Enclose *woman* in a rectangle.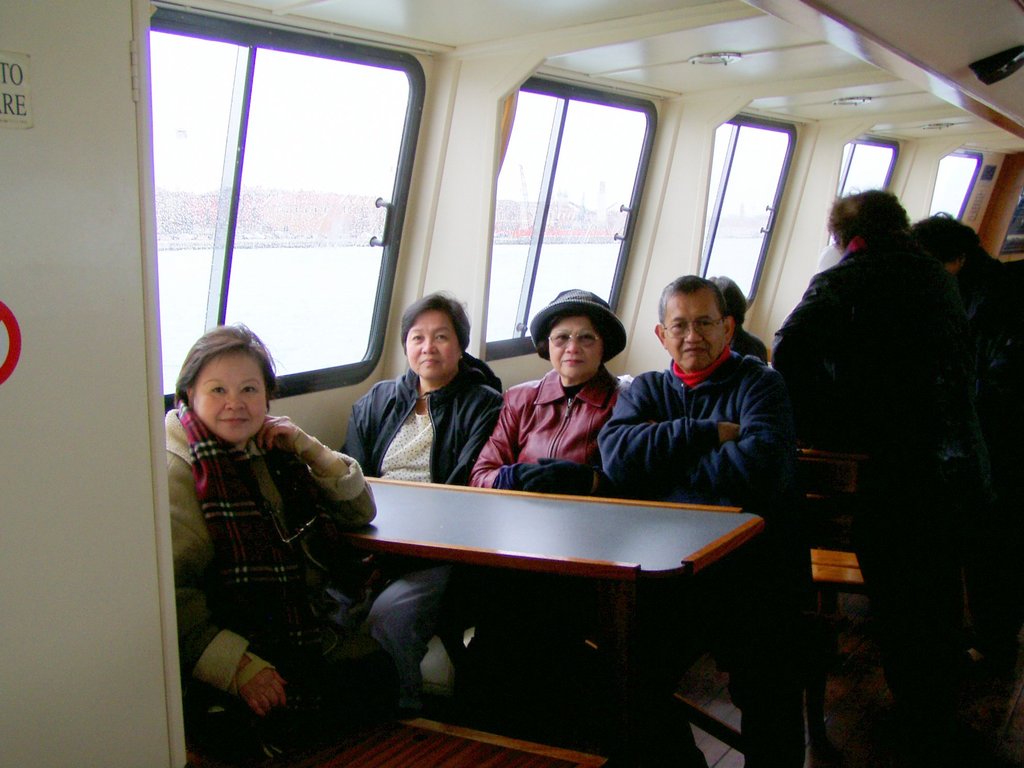
BBox(166, 319, 404, 767).
